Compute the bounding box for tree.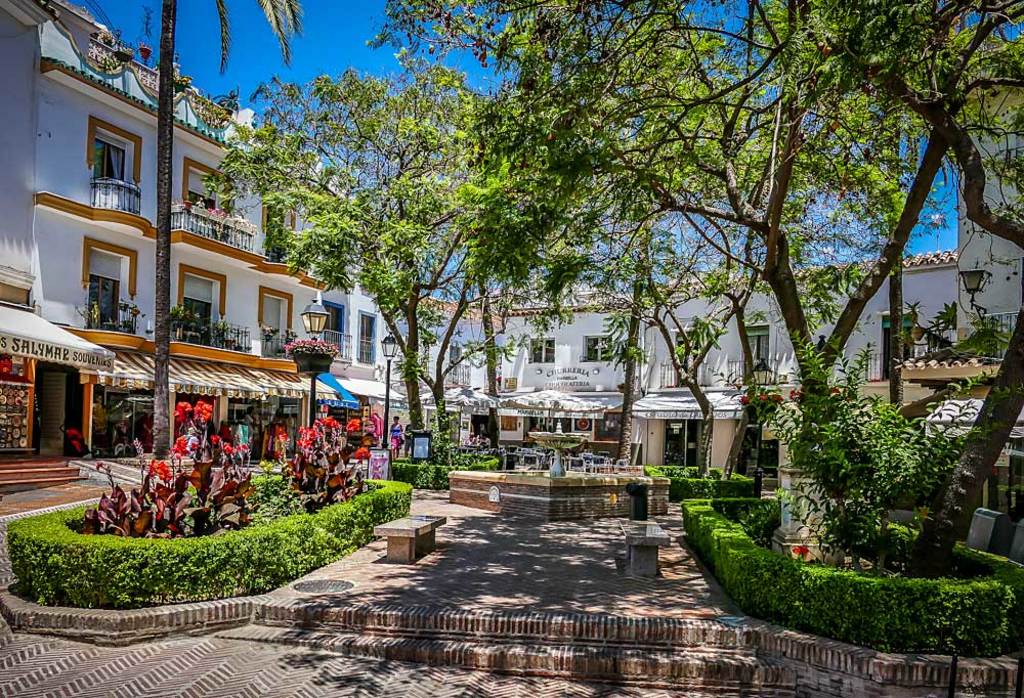
BBox(203, 0, 1023, 568).
